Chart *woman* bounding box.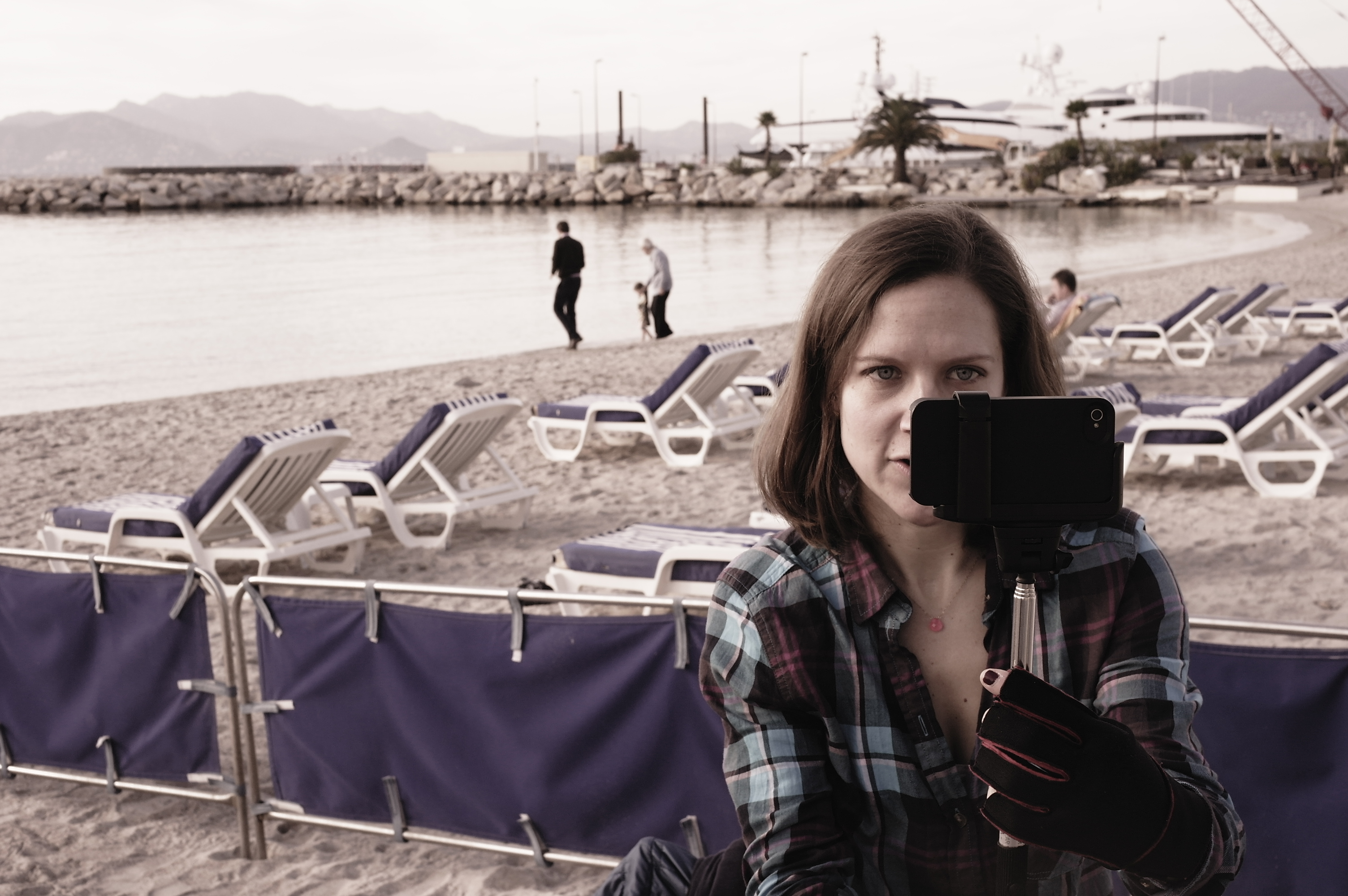
Charted: (313,97,519,401).
